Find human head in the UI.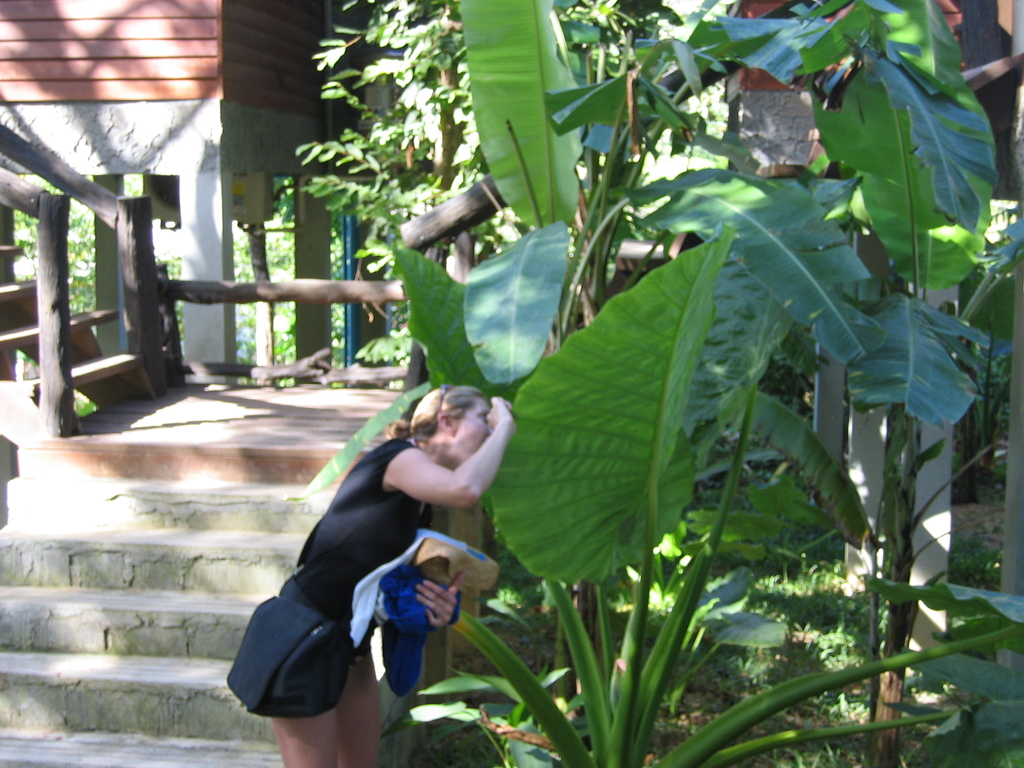
UI element at [left=398, top=385, right=497, bottom=456].
